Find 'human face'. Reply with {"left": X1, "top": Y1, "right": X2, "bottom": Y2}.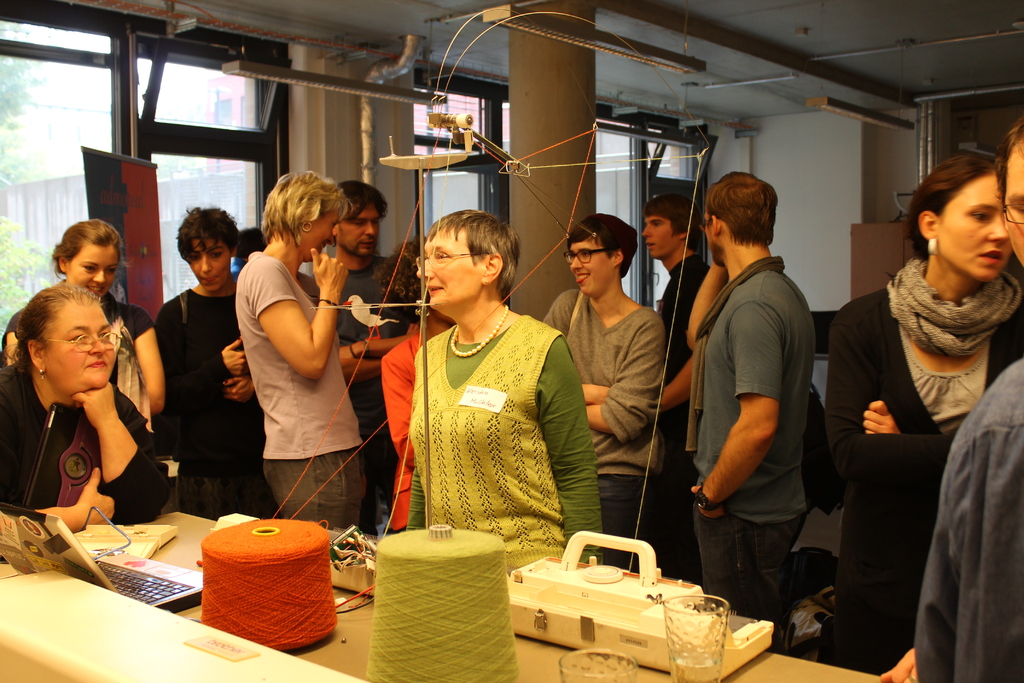
{"left": 70, "top": 239, "right": 116, "bottom": 297}.
